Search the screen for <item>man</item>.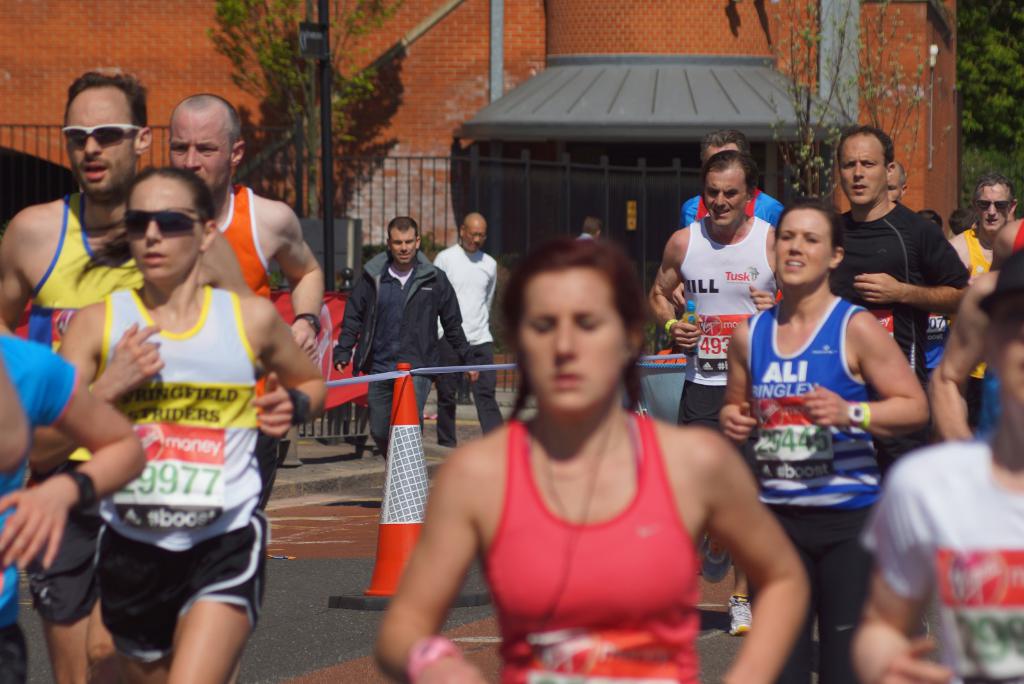
Found at box=[0, 69, 254, 683].
